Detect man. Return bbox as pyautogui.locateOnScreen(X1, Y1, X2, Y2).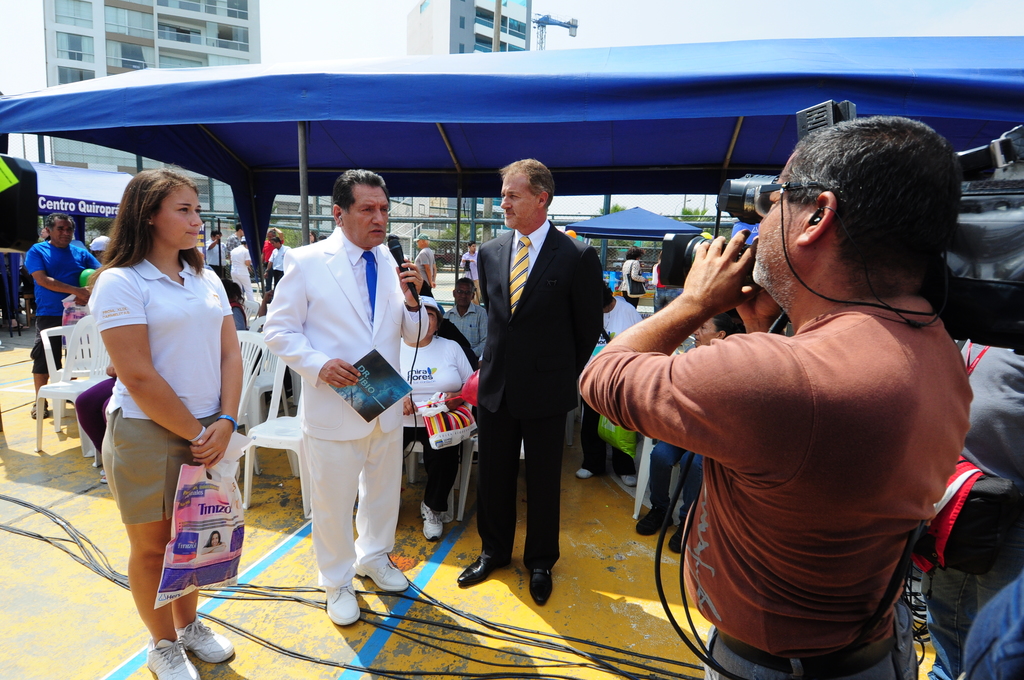
pyautogui.locateOnScreen(268, 237, 289, 287).
